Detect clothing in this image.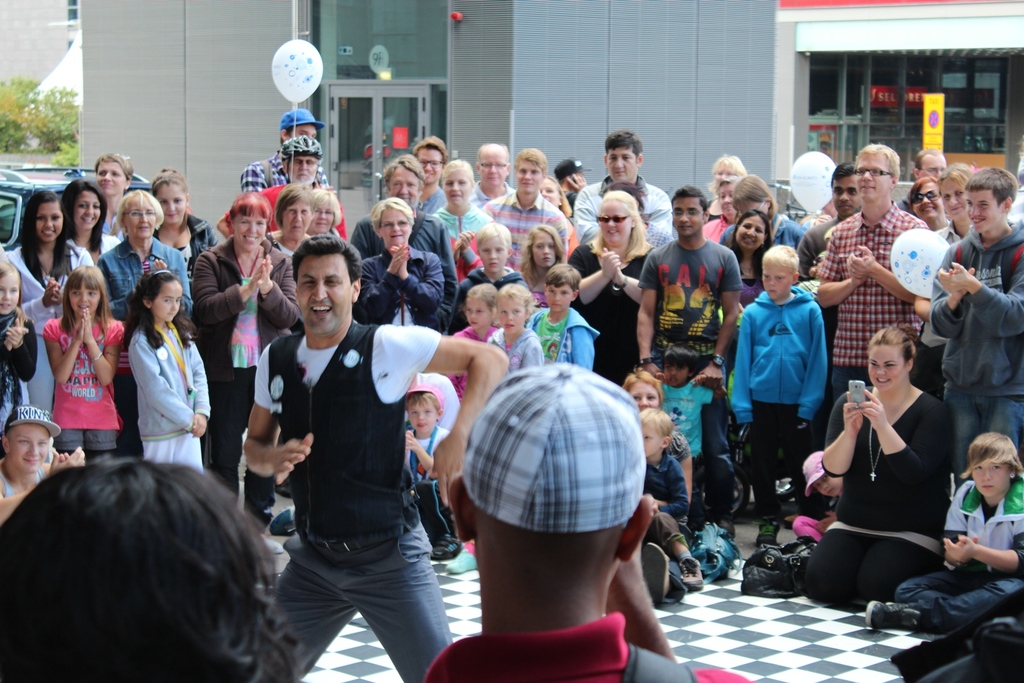
Detection: [x1=817, y1=201, x2=921, y2=406].
